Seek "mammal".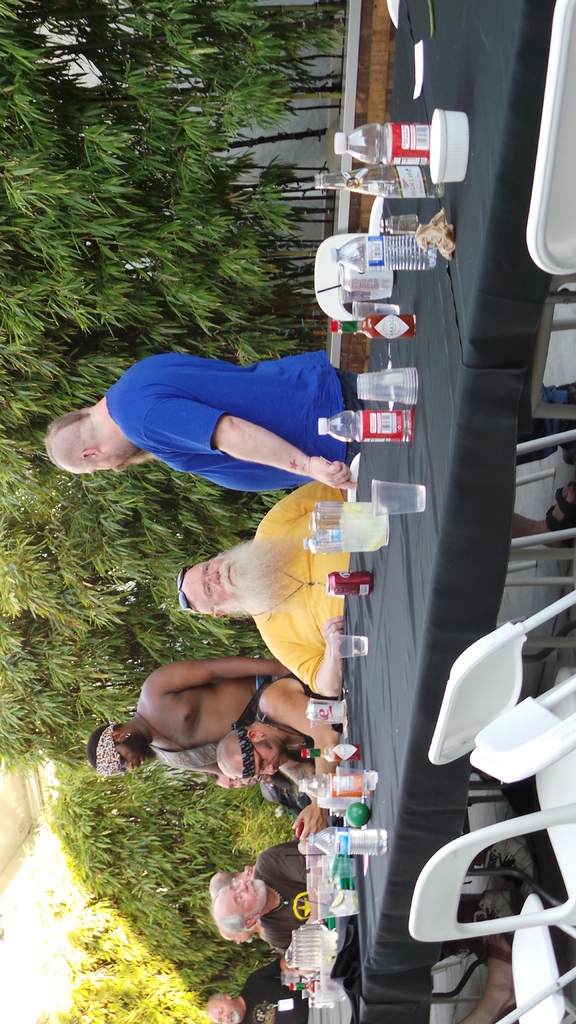
92 660 333 776.
